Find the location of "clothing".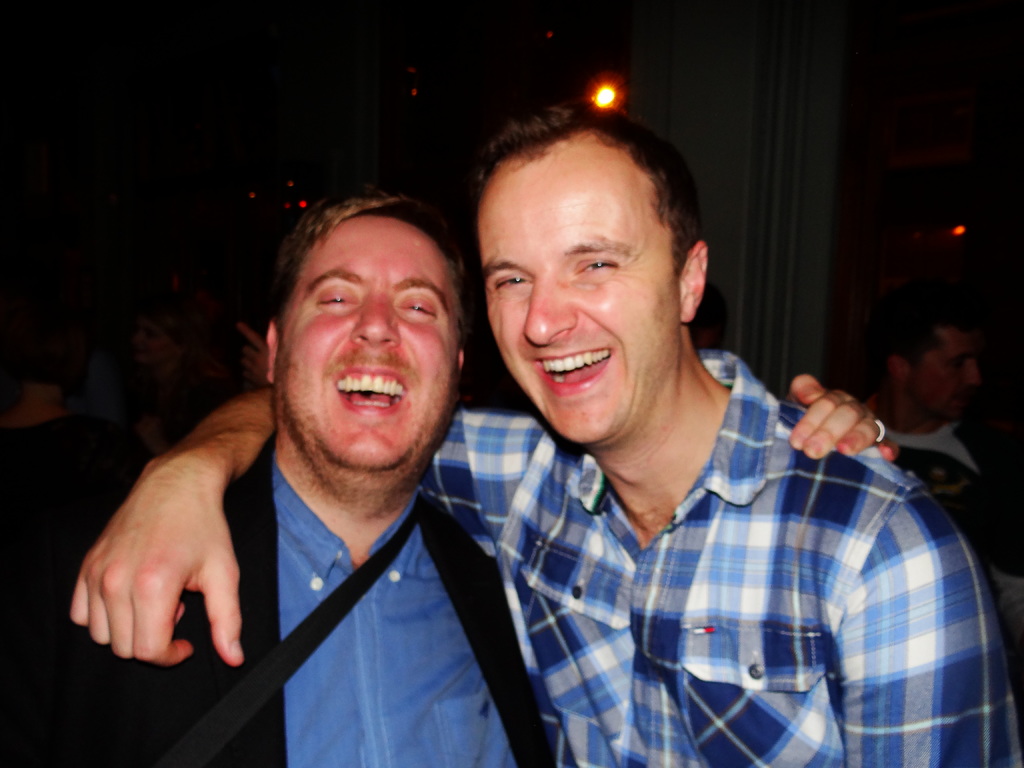
Location: box(455, 338, 967, 760).
